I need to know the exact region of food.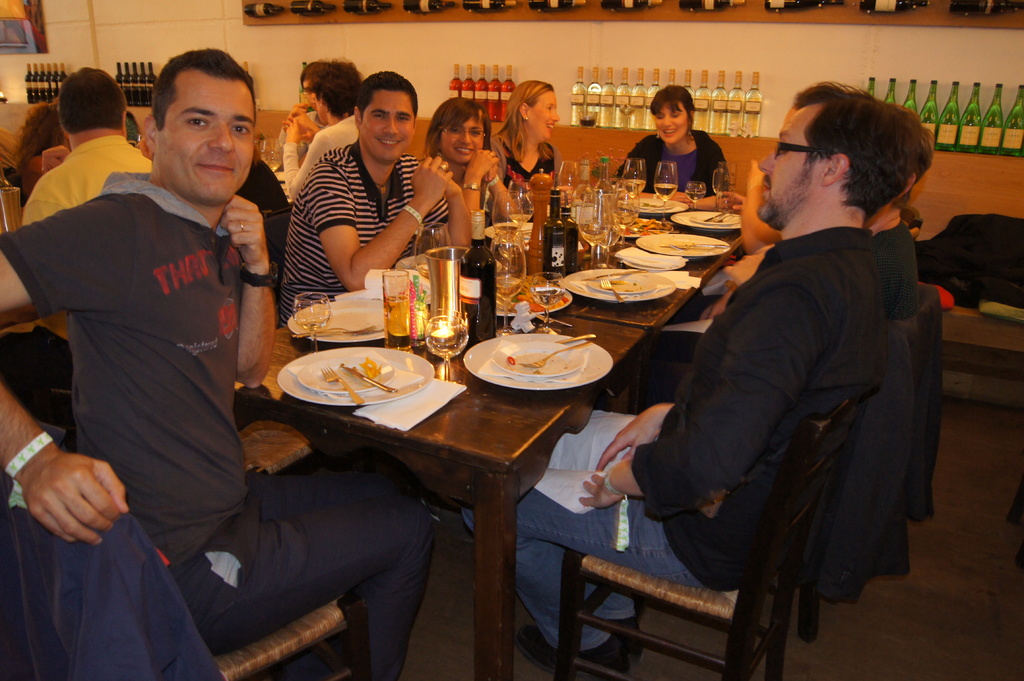
Region: (x1=507, y1=354, x2=517, y2=367).
